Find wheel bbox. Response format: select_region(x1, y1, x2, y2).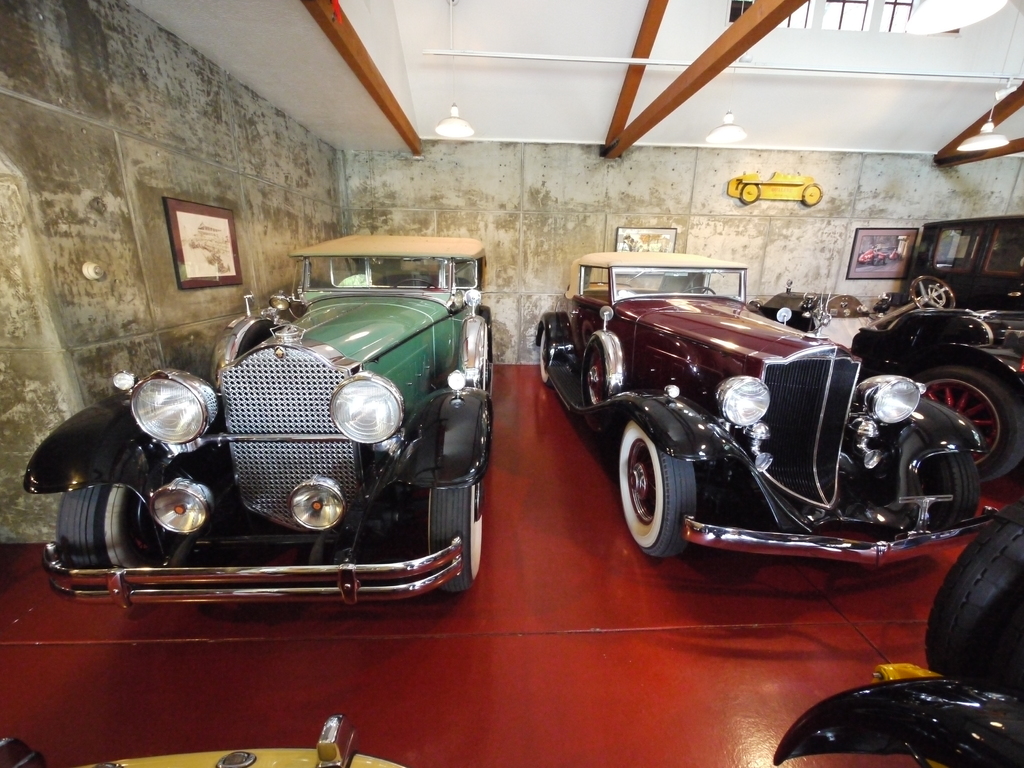
select_region(425, 479, 486, 593).
